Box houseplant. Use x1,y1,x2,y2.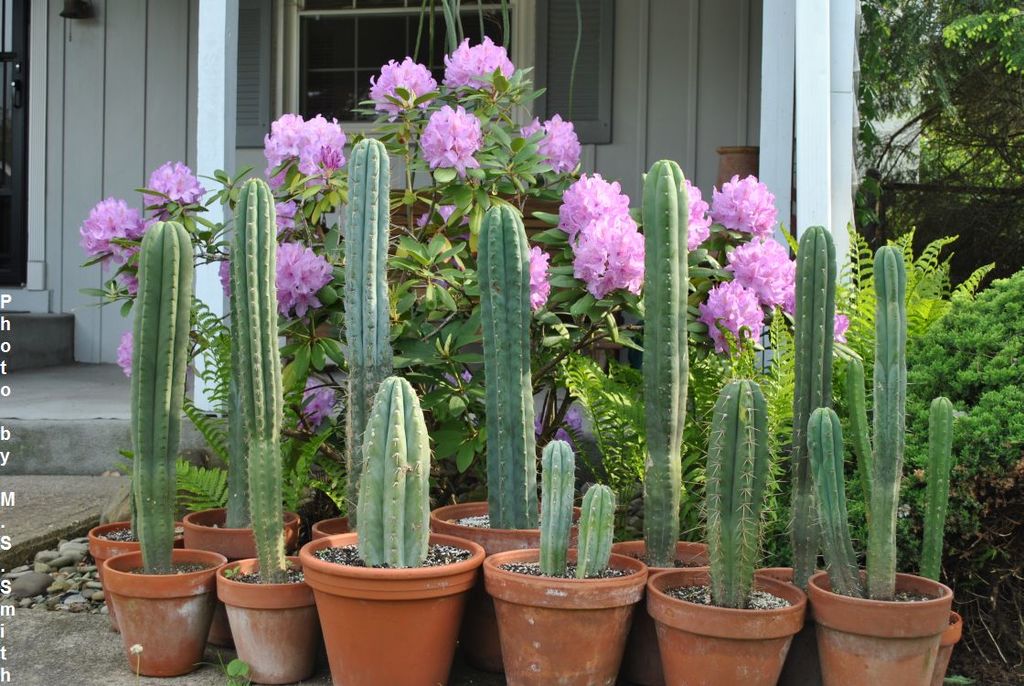
178,176,301,565.
